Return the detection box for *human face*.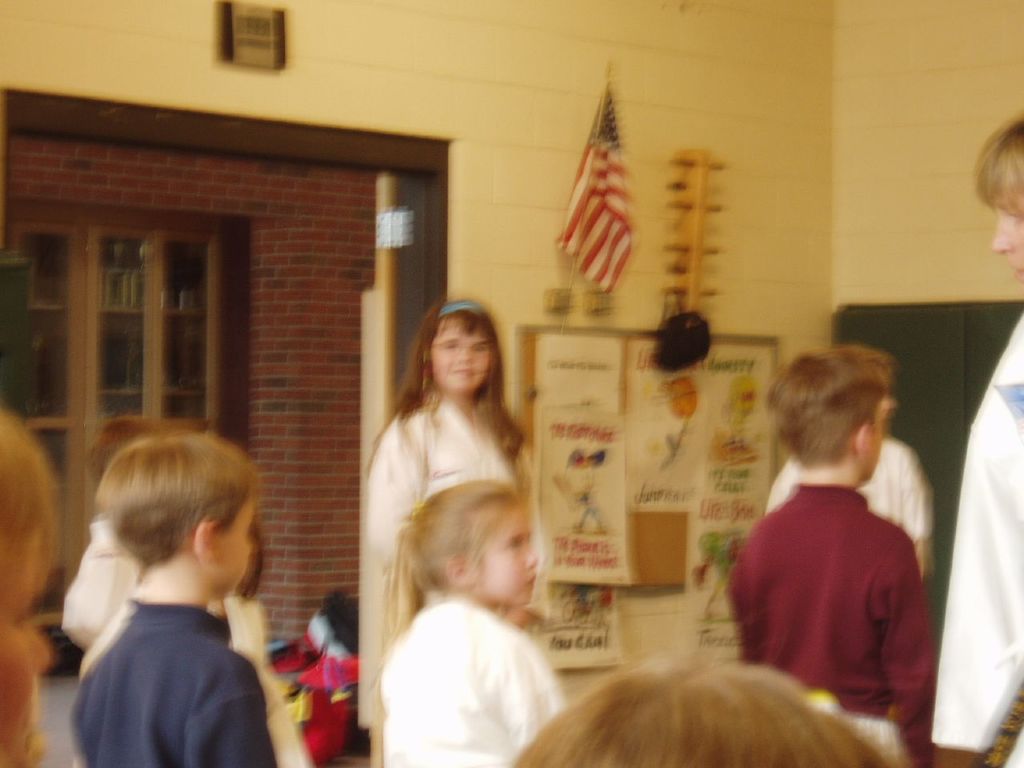
[219, 494, 251, 594].
